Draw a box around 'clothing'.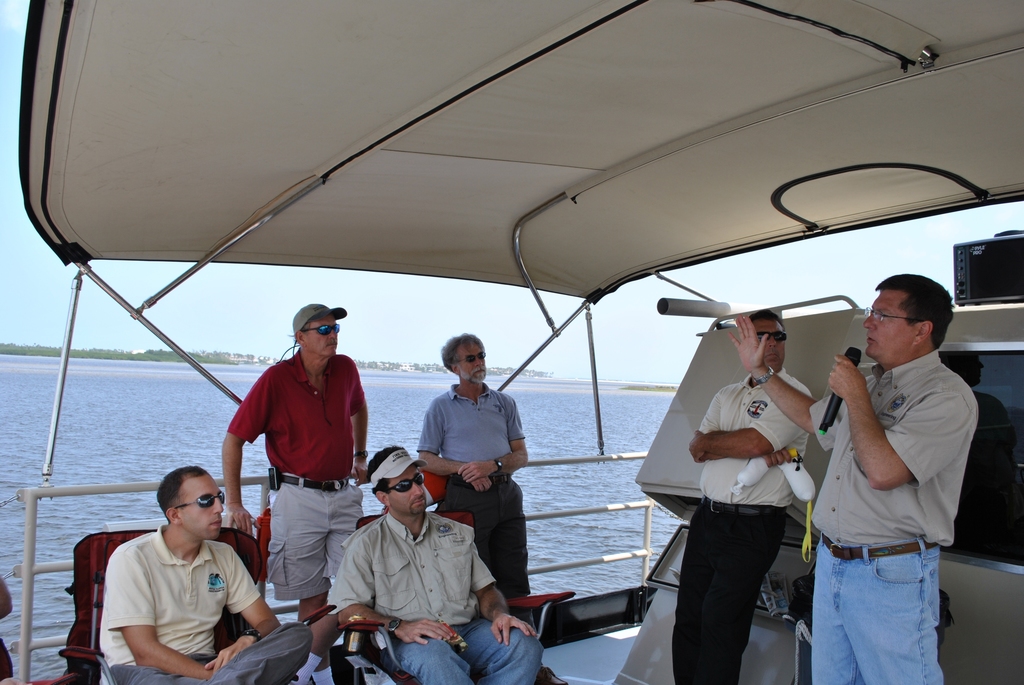
left=811, top=348, right=979, bottom=684.
